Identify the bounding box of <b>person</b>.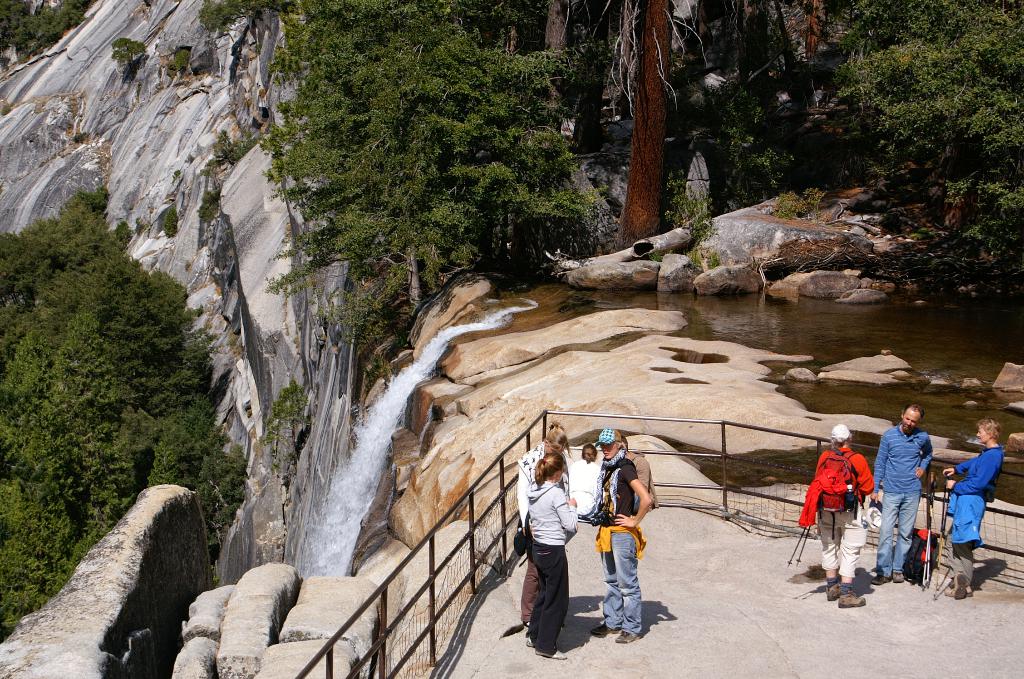
<box>588,431,653,644</box>.
